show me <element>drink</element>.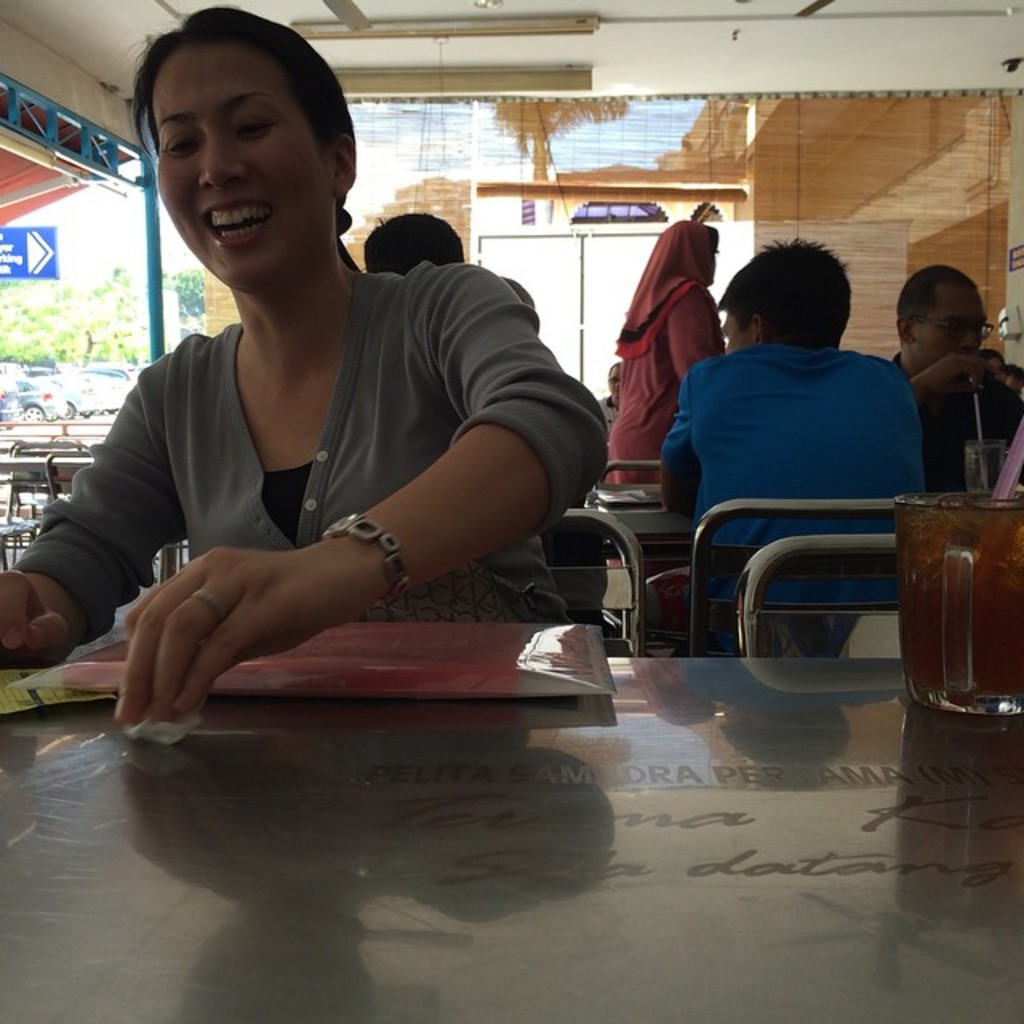
<element>drink</element> is here: <region>894, 451, 1019, 742</region>.
